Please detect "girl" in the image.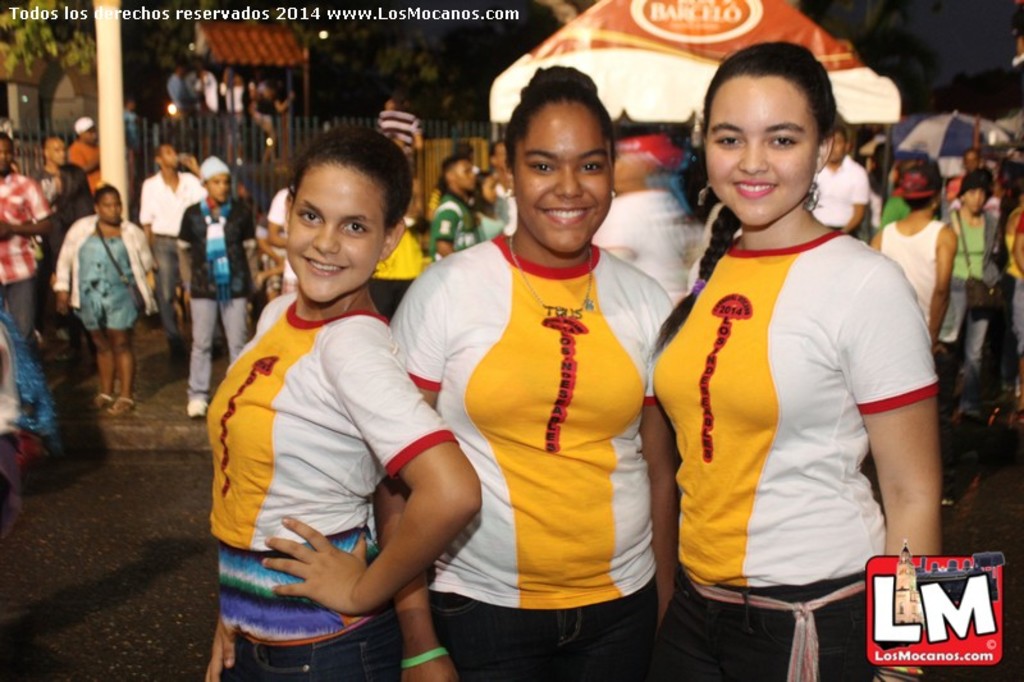
crop(390, 64, 676, 681).
